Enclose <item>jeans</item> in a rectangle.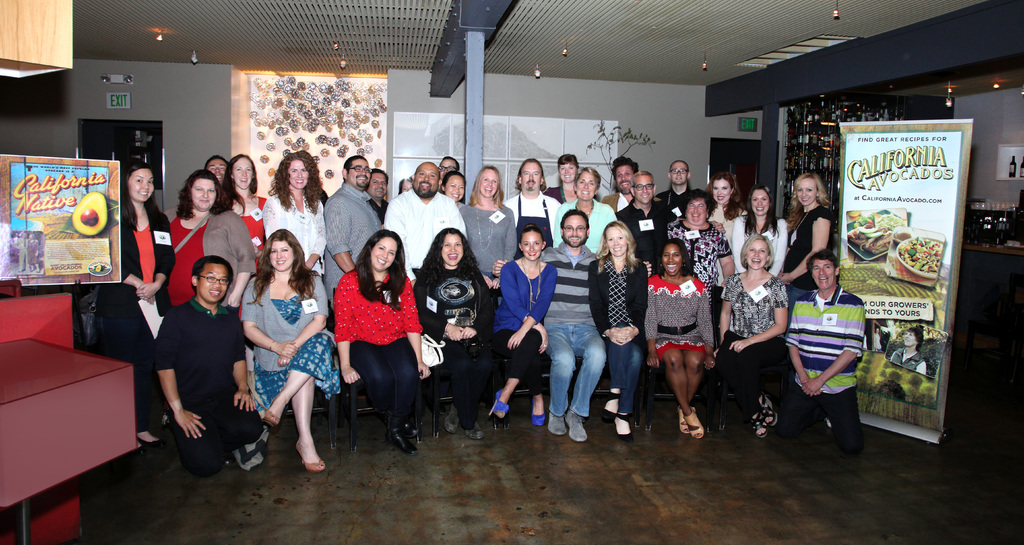
pyautogui.locateOnScreen(775, 386, 851, 439).
